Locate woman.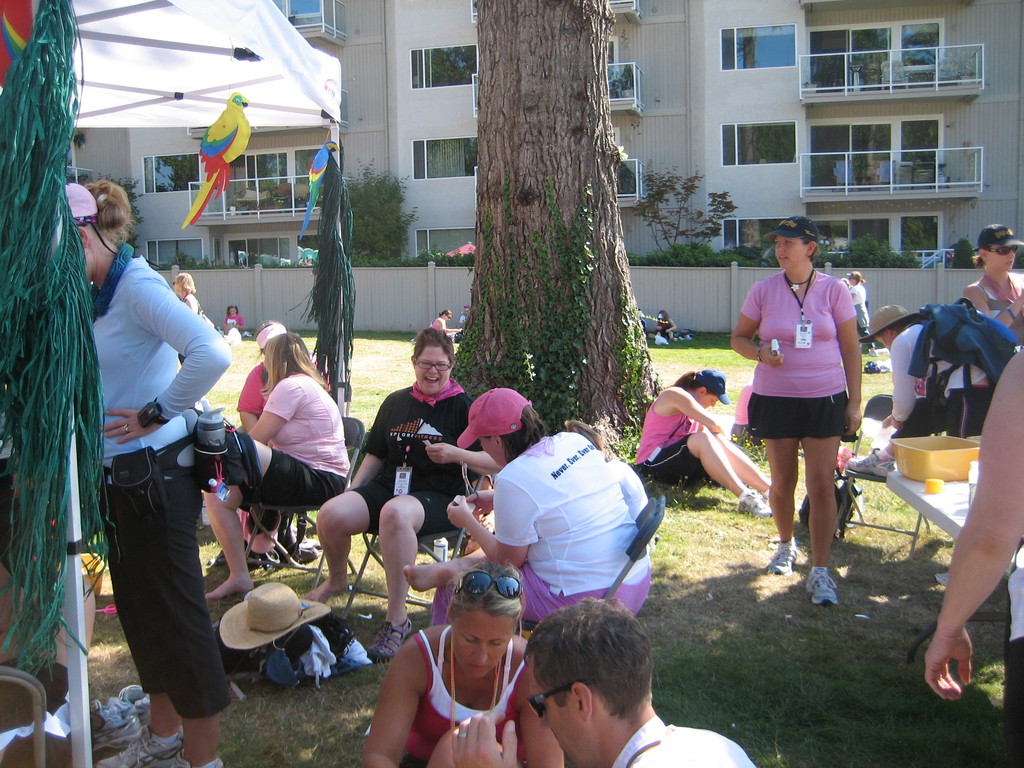
Bounding box: 178:274:215:323.
